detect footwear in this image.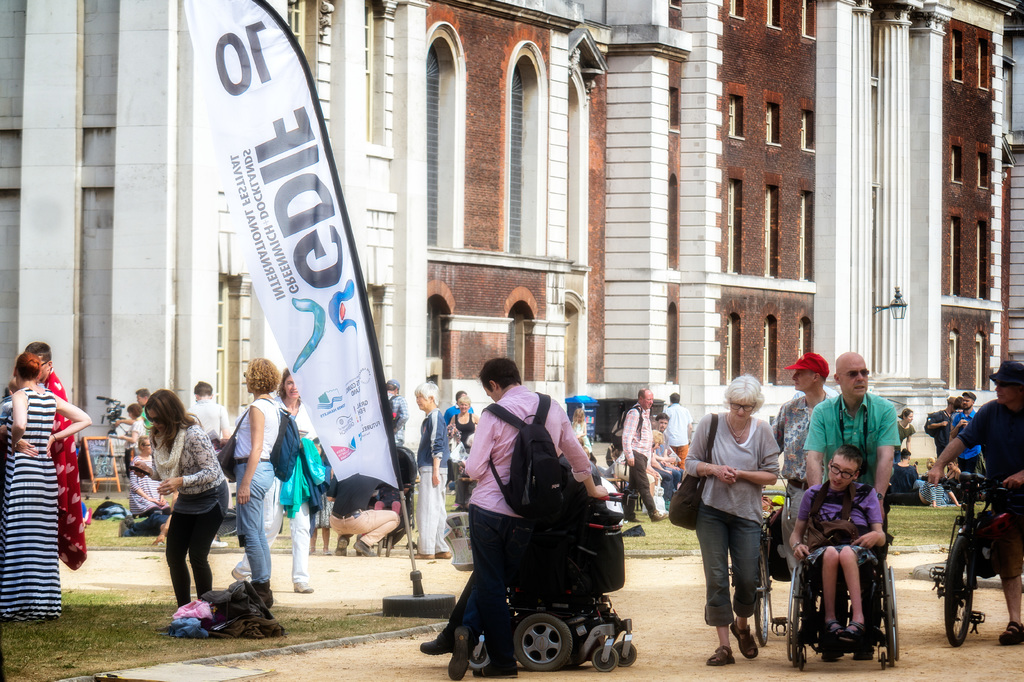
Detection: <region>732, 622, 760, 657</region>.
